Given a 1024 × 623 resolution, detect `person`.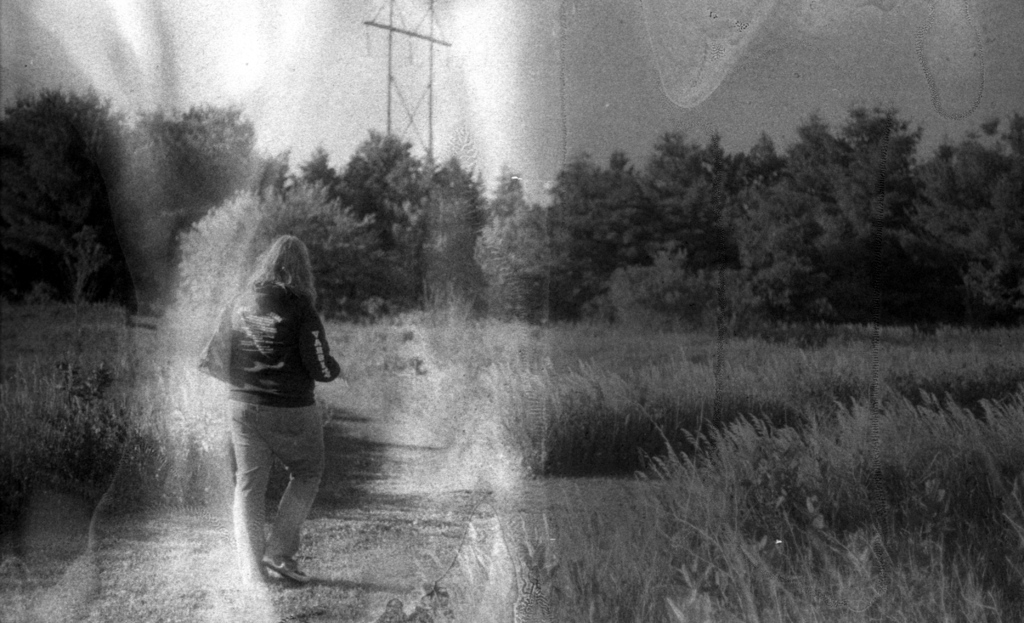
region(152, 188, 339, 564).
